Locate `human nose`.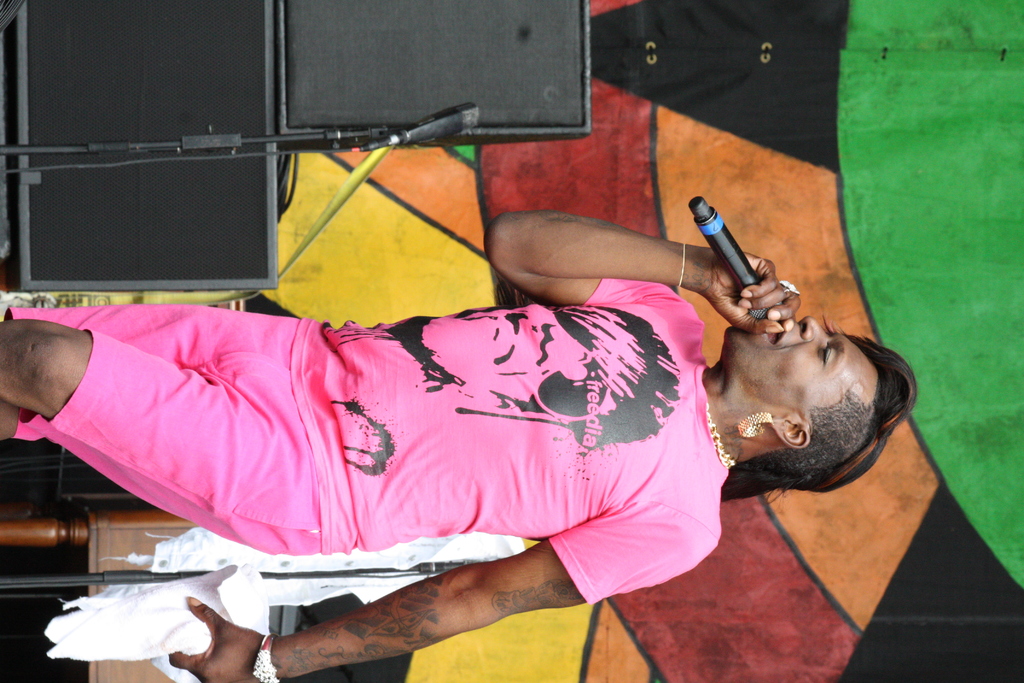
Bounding box: crop(801, 318, 827, 345).
